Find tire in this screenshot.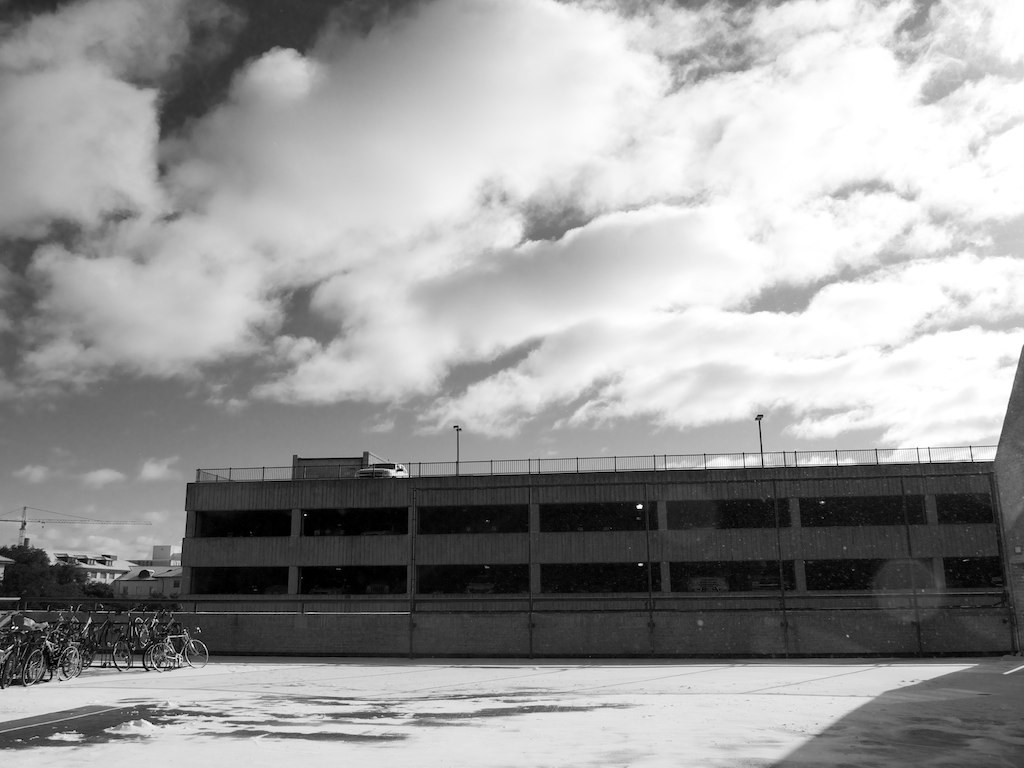
The bounding box for tire is {"left": 148, "top": 641, "right": 177, "bottom": 676}.
